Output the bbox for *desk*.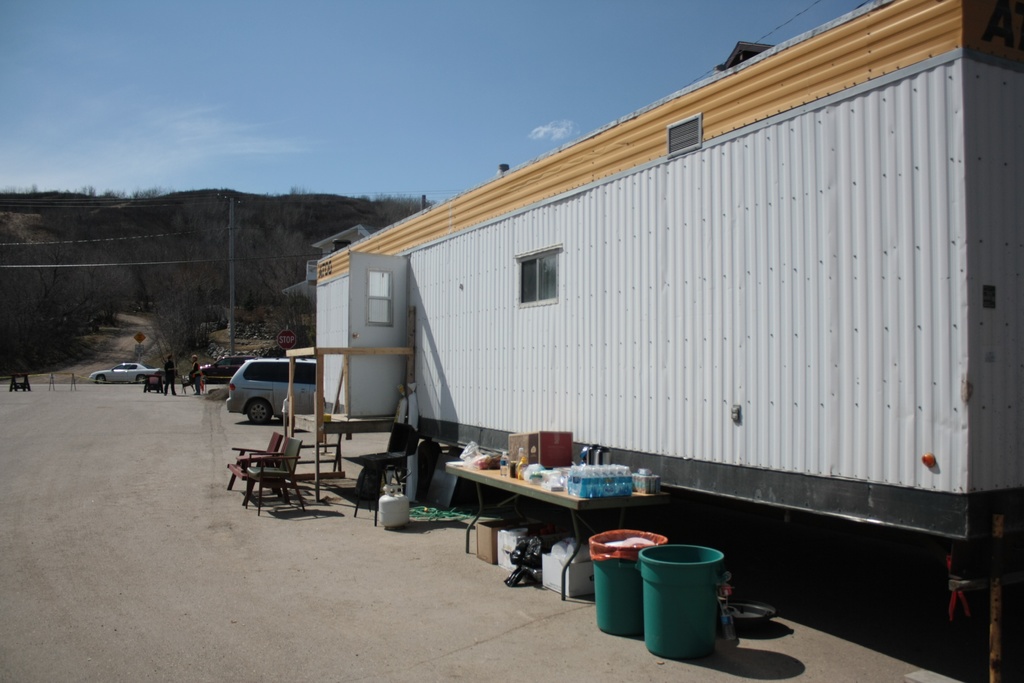
[left=447, top=448, right=663, bottom=582].
